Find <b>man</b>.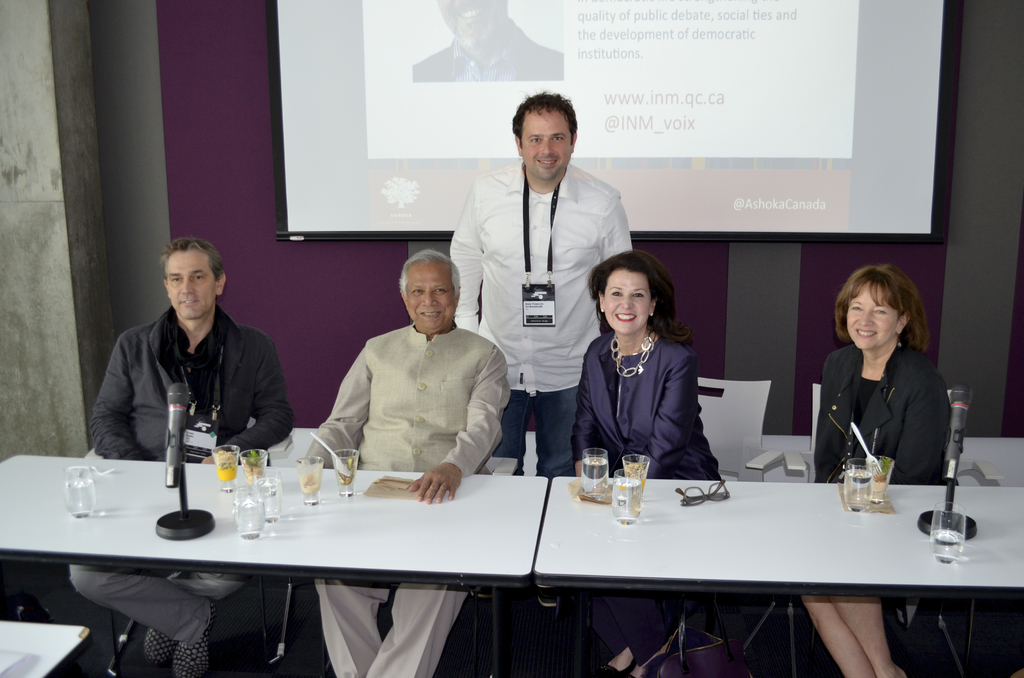
[x1=412, y1=0, x2=563, y2=81].
